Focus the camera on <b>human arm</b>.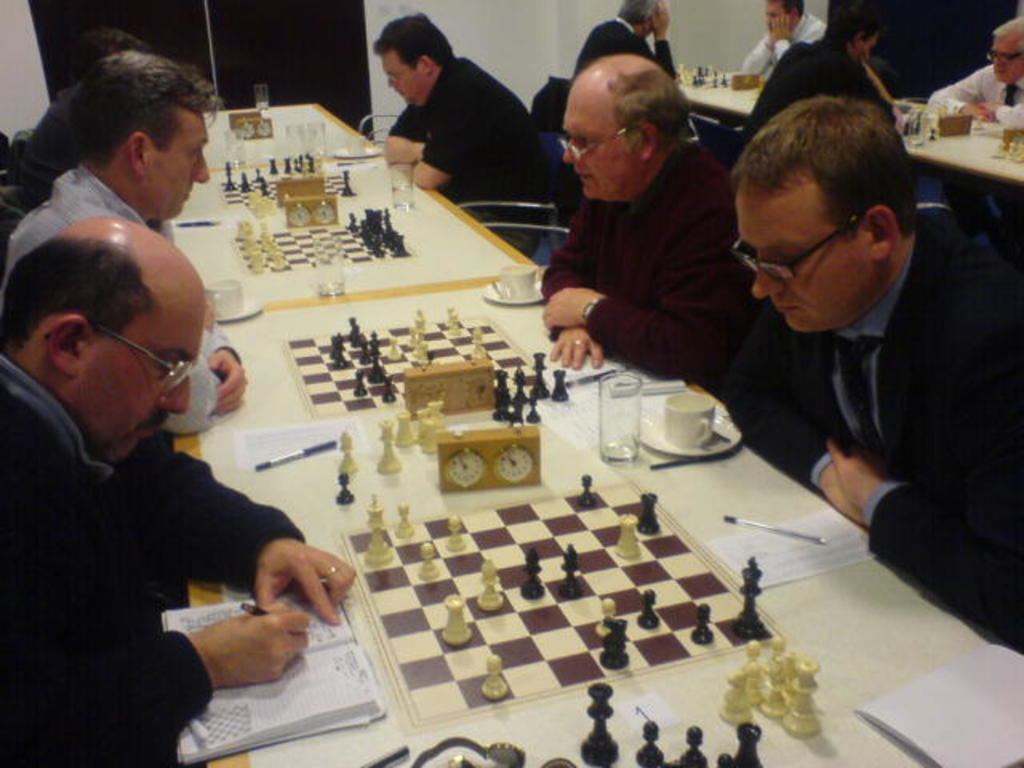
Focus region: 378,112,430,160.
